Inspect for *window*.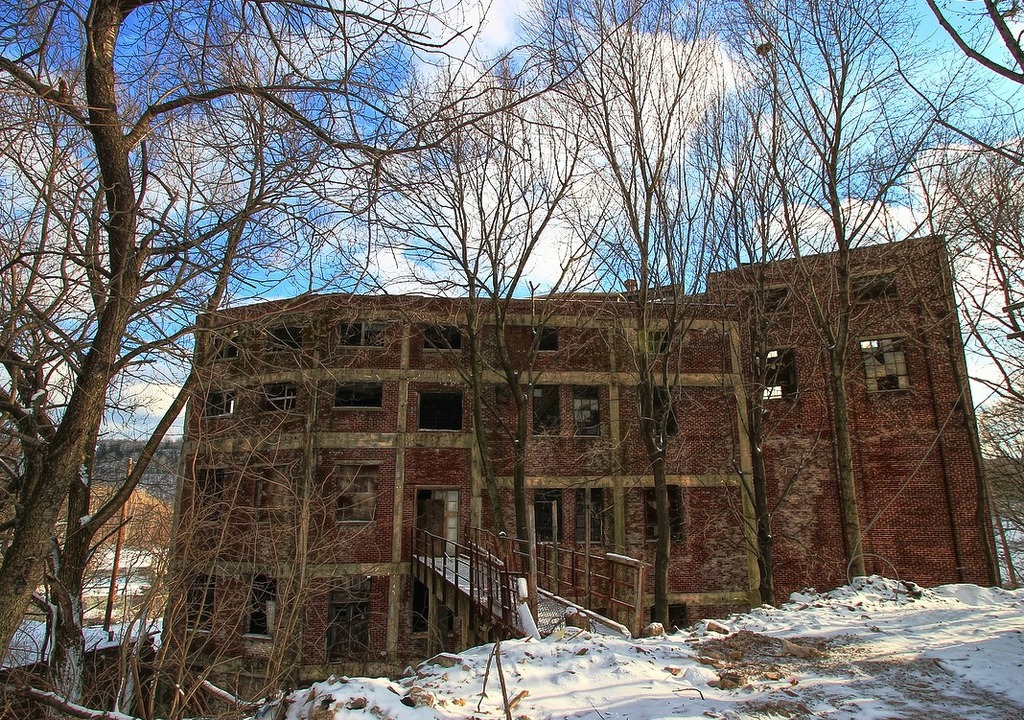
Inspection: 640 383 682 437.
